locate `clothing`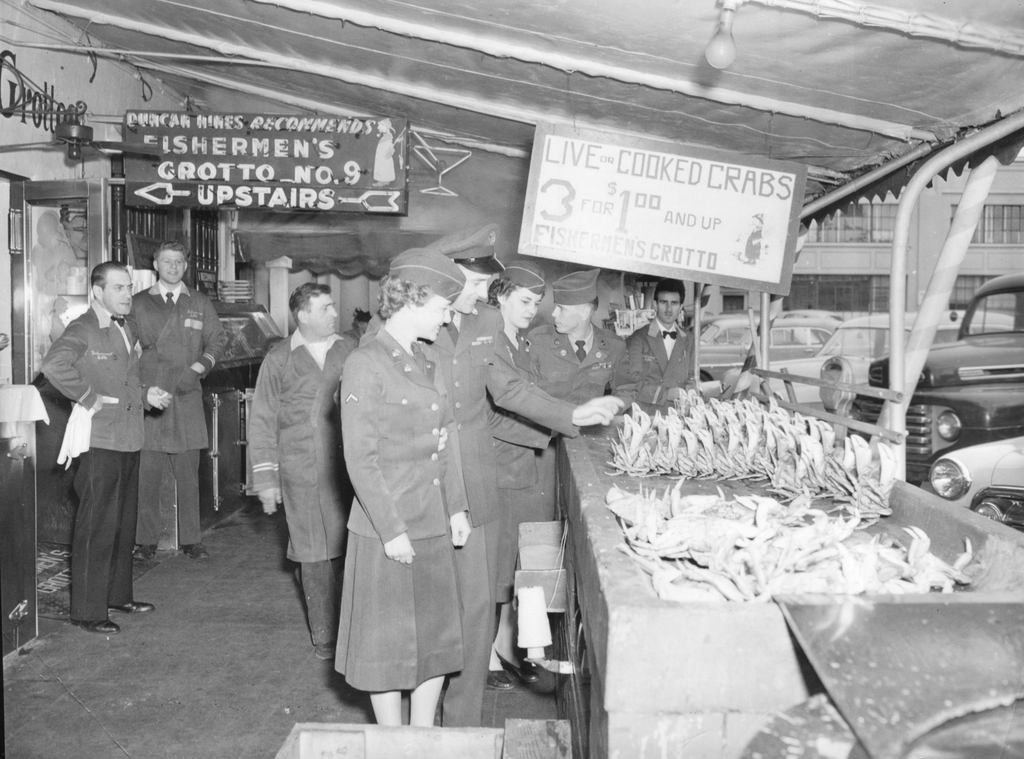
rect(40, 306, 149, 628)
